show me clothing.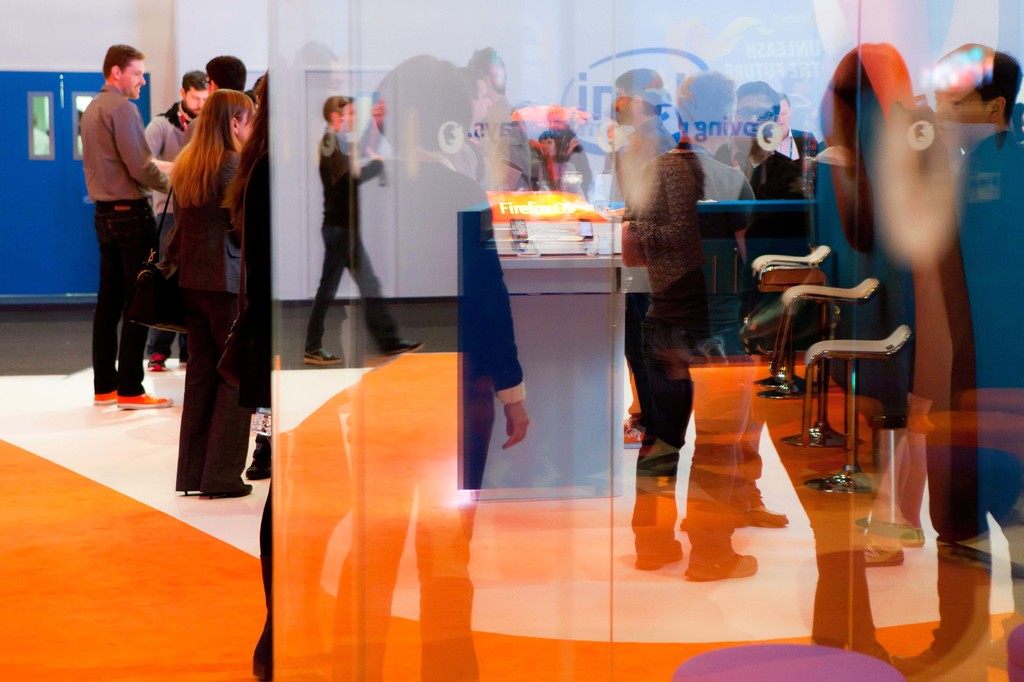
clothing is here: {"x1": 333, "y1": 148, "x2": 535, "y2": 681}.
